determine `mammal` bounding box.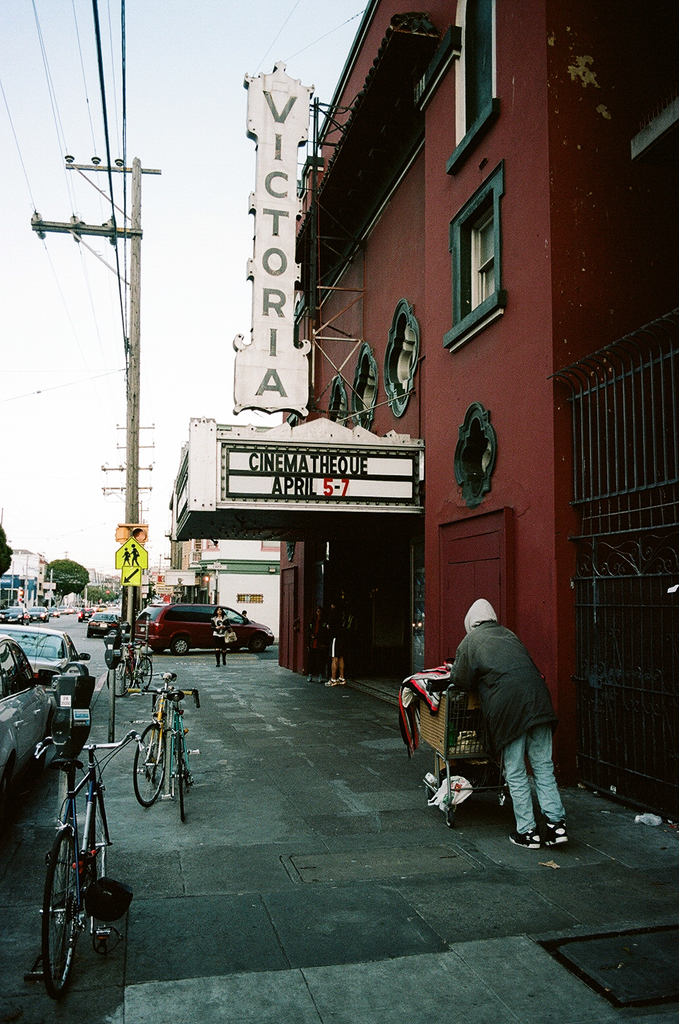
Determined: <bbox>432, 609, 562, 848</bbox>.
